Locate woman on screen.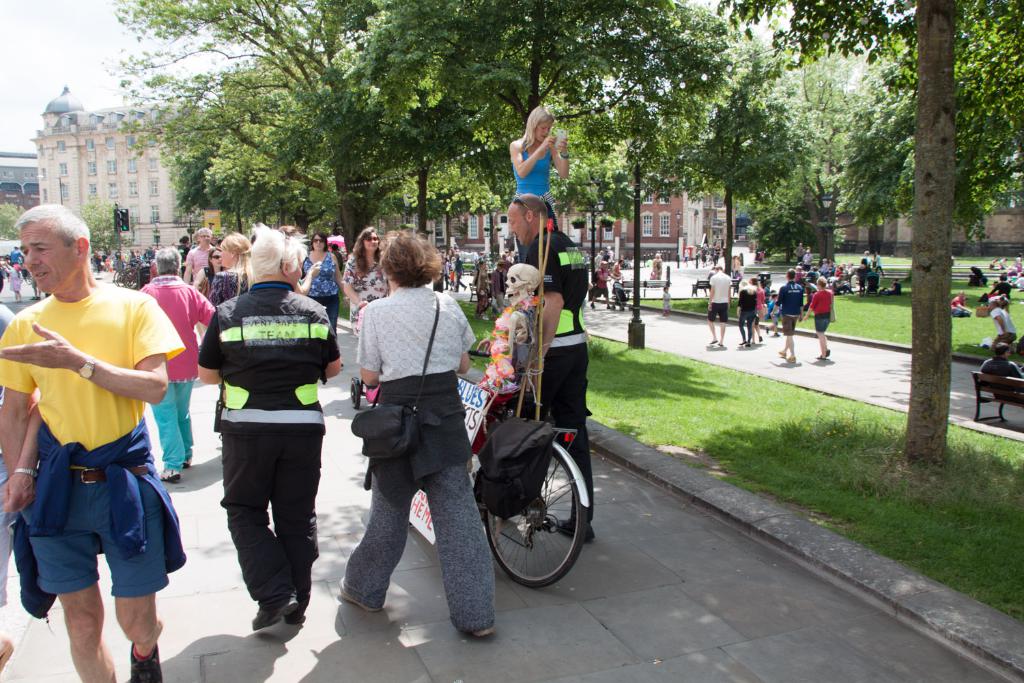
On screen at (508, 104, 573, 212).
